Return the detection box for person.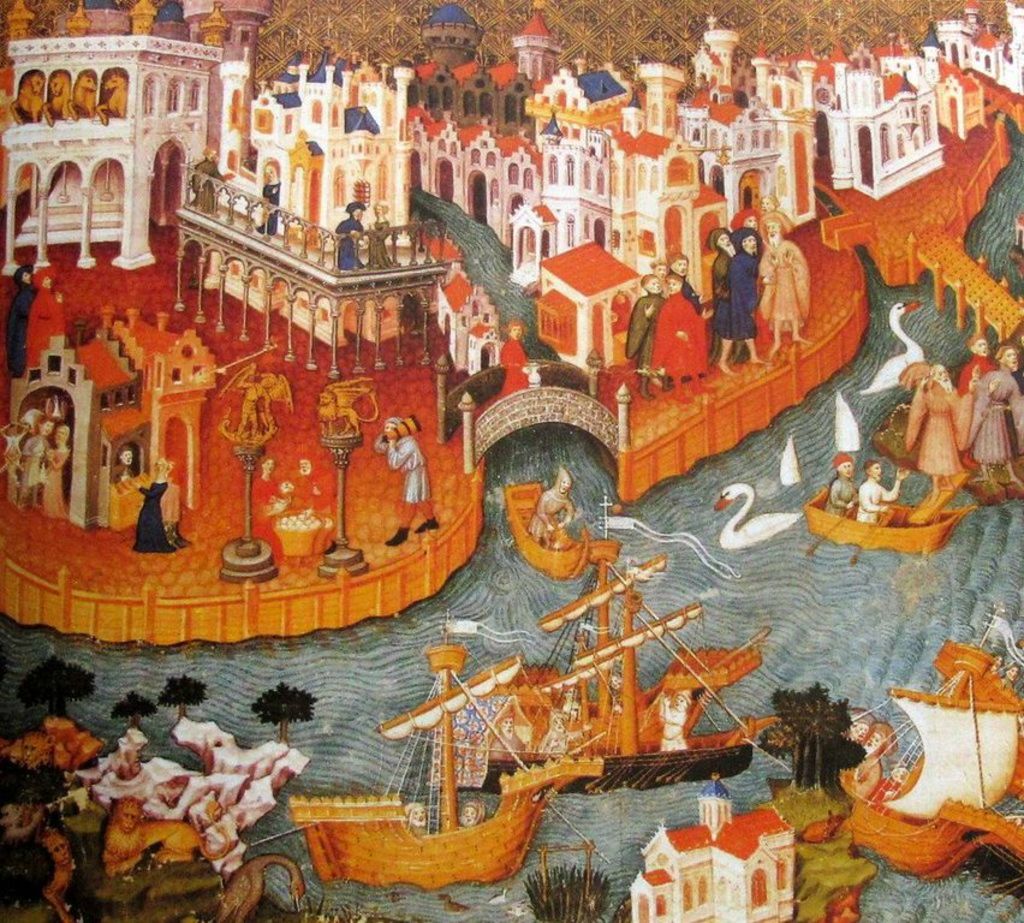
detection(498, 314, 529, 400).
